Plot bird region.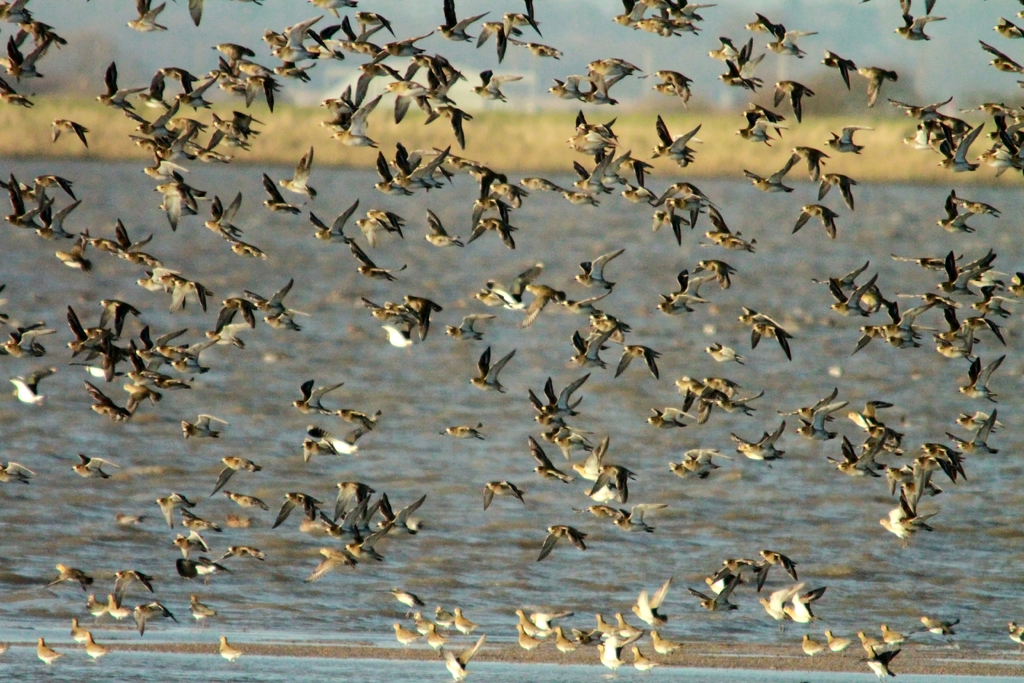
Plotted at [499,0,549,36].
